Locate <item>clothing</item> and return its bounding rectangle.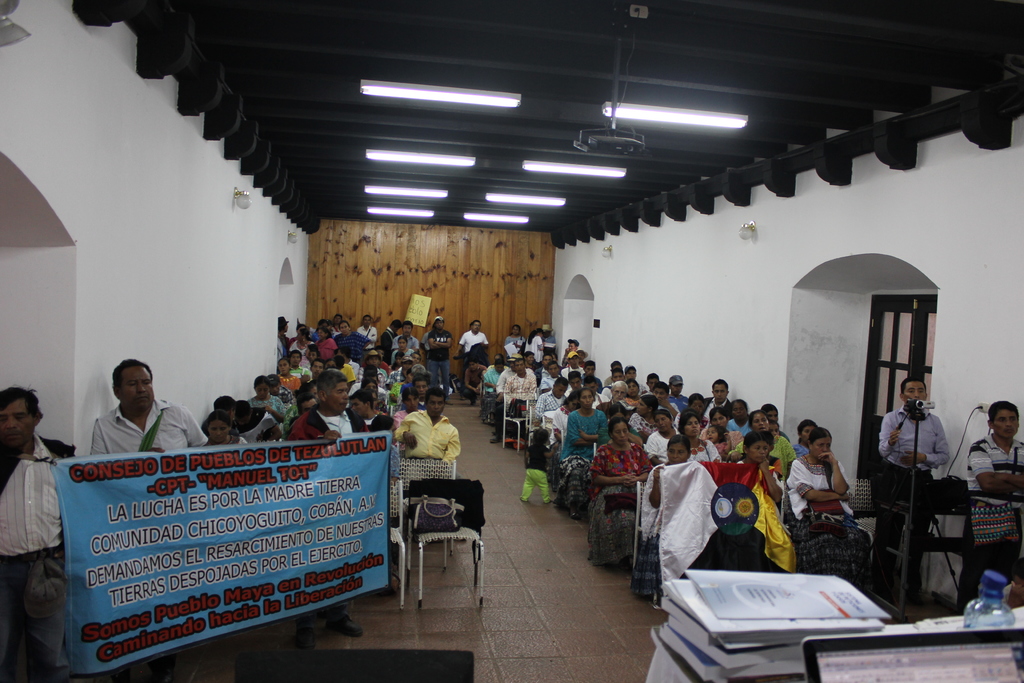
detection(531, 388, 568, 422).
